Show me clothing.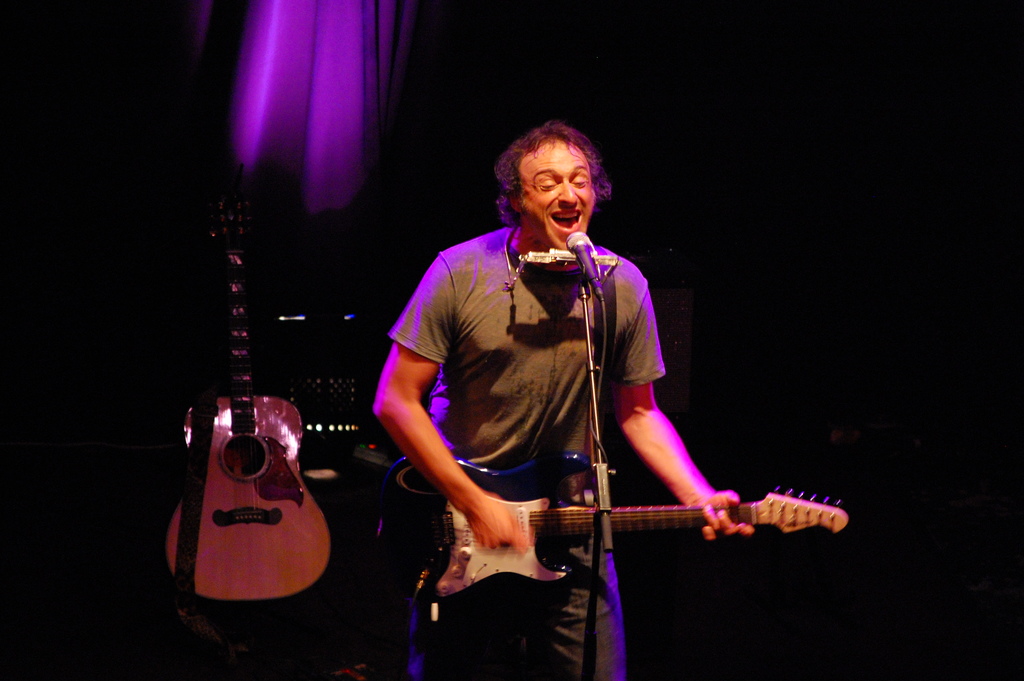
clothing is here: (left=396, top=163, right=714, bottom=609).
